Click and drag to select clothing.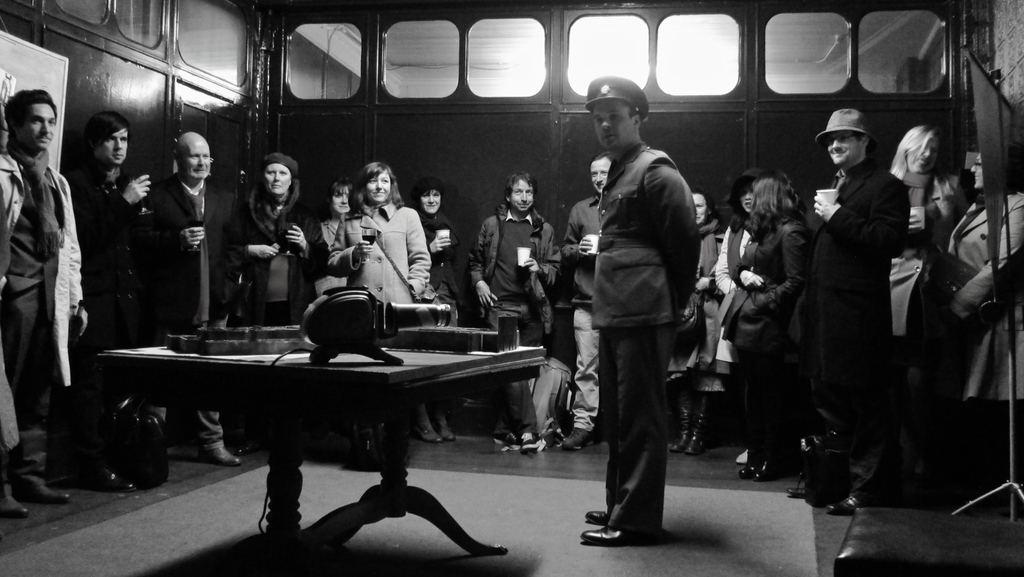
Selection: <region>721, 207, 811, 460</region>.
